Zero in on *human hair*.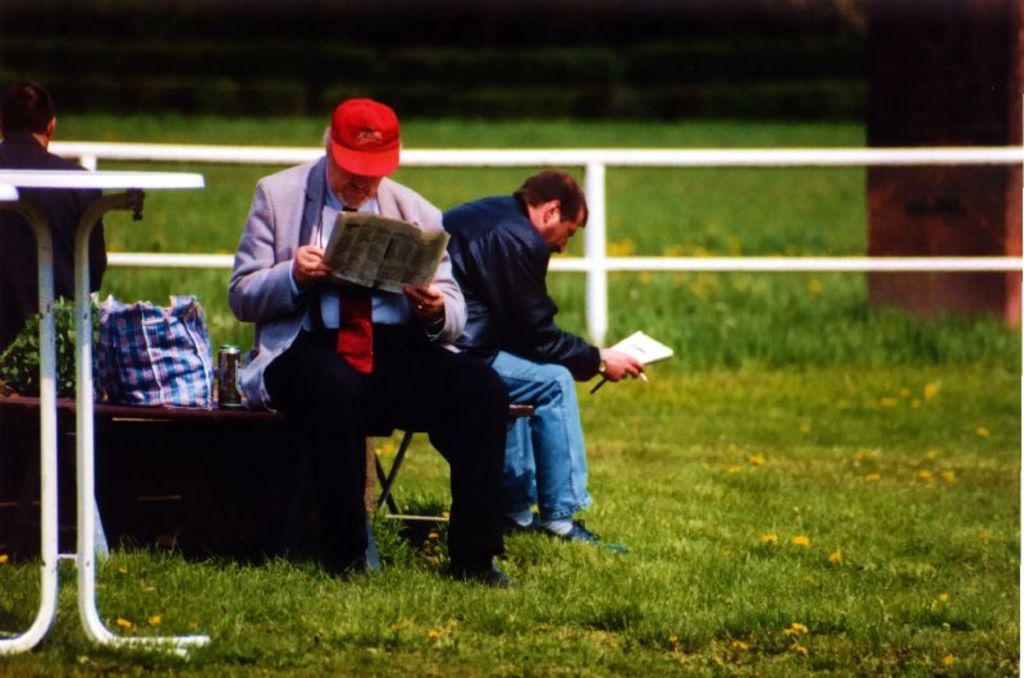
Zeroed in: 527:170:591:240.
